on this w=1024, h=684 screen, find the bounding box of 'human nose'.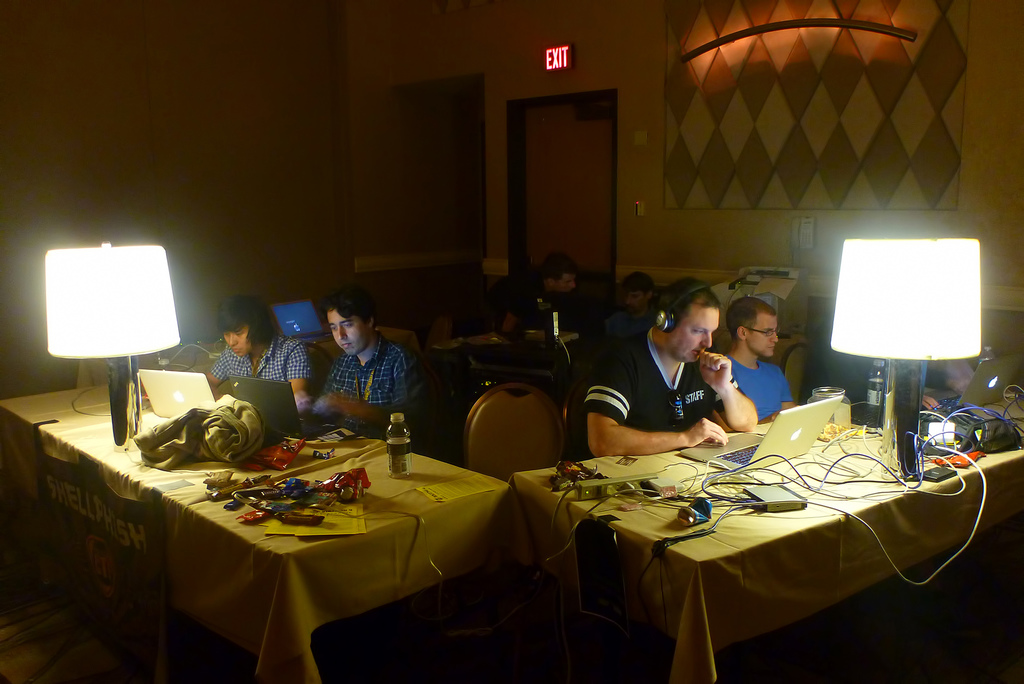
Bounding box: pyautogui.locateOnScreen(570, 278, 577, 289).
